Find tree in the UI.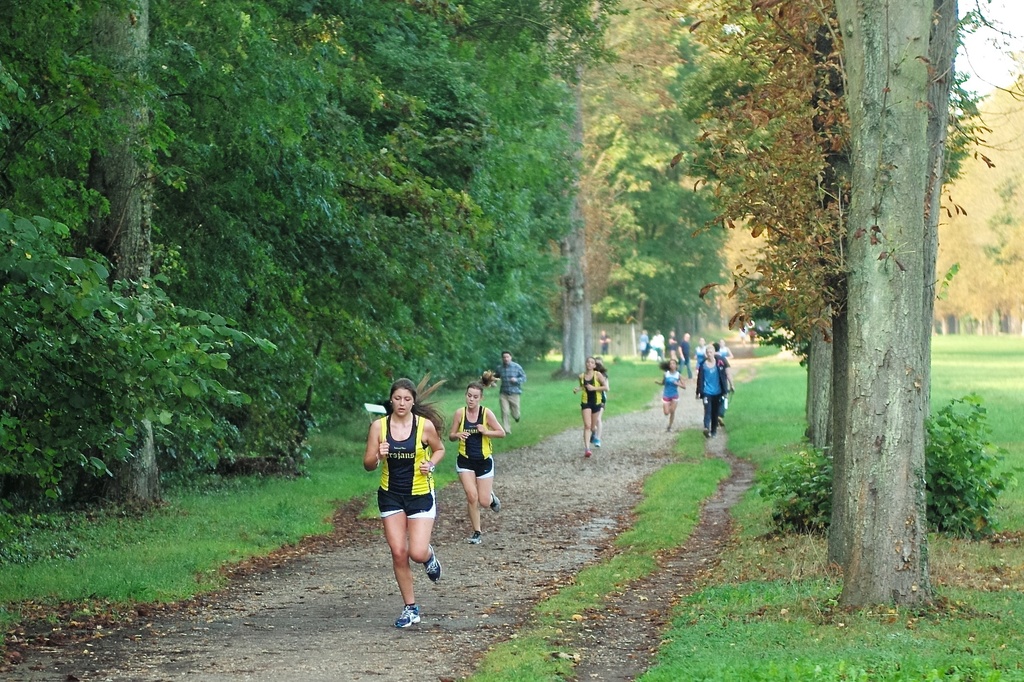
UI element at (922,104,980,333).
